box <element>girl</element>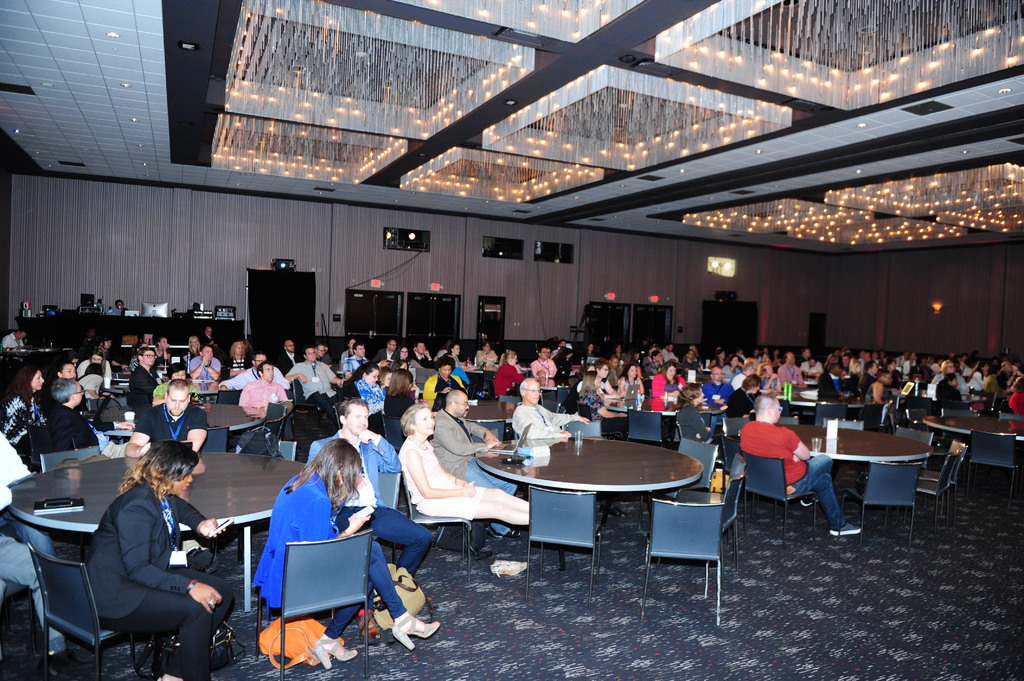
locate(934, 374, 961, 403)
